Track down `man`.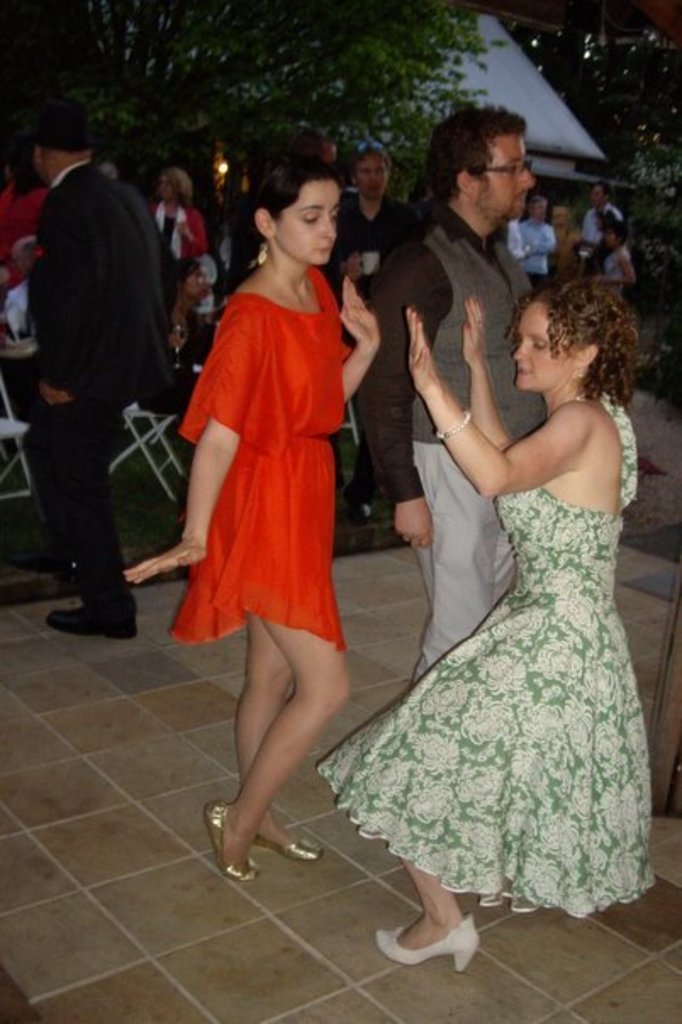
Tracked to BBox(355, 97, 534, 682).
